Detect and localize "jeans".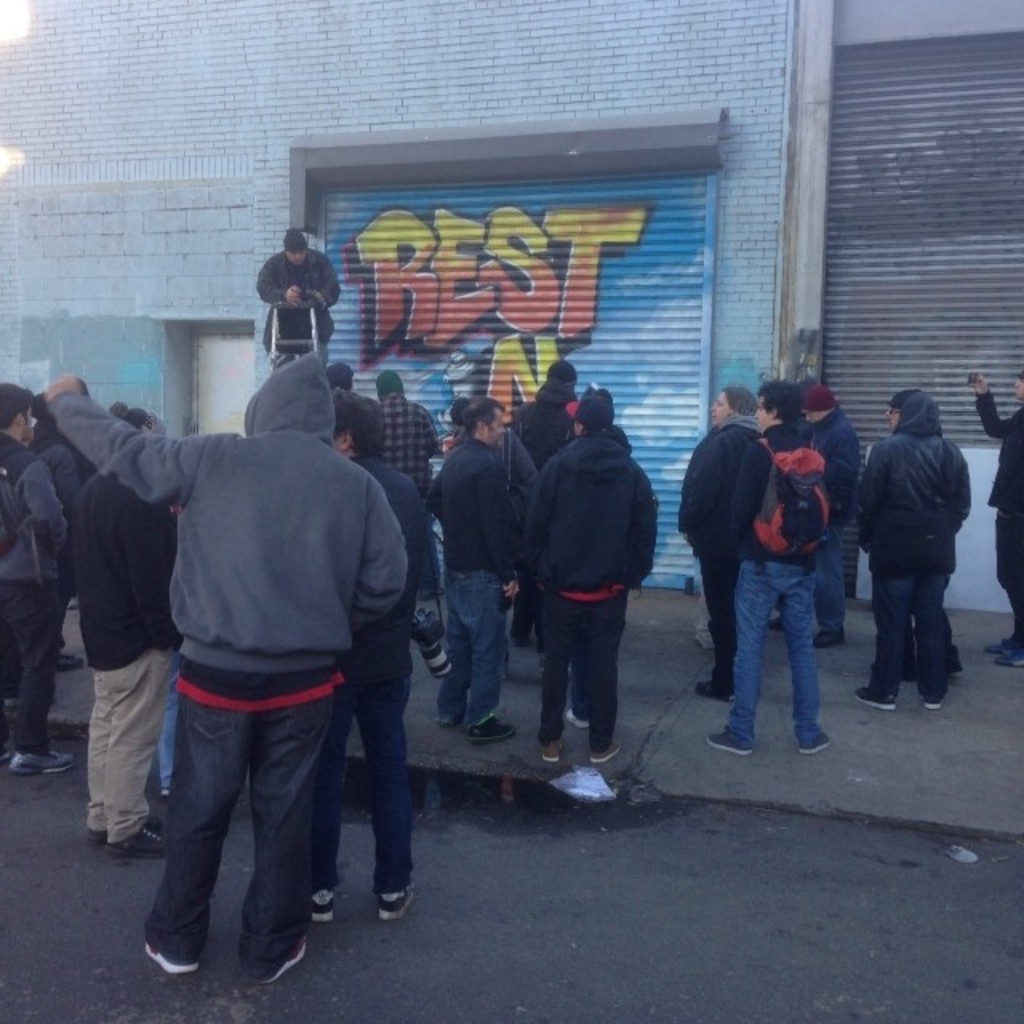
Localized at box(864, 579, 962, 704).
